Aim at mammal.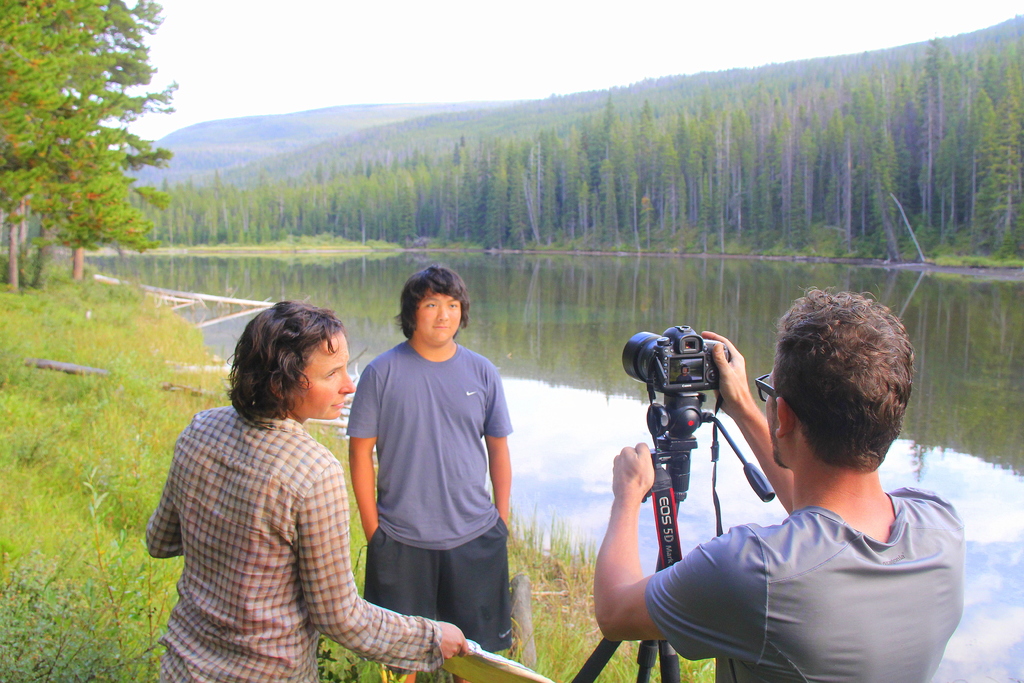
Aimed at 141,273,428,682.
